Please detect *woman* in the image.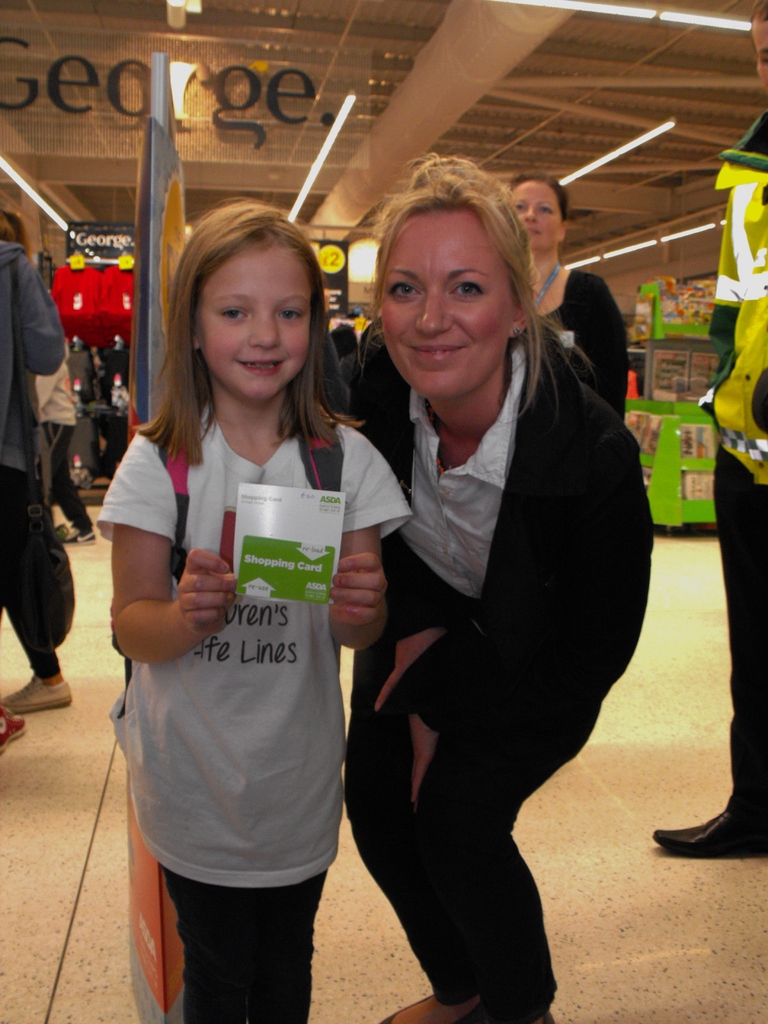
{"left": 491, "top": 169, "right": 636, "bottom": 428}.
